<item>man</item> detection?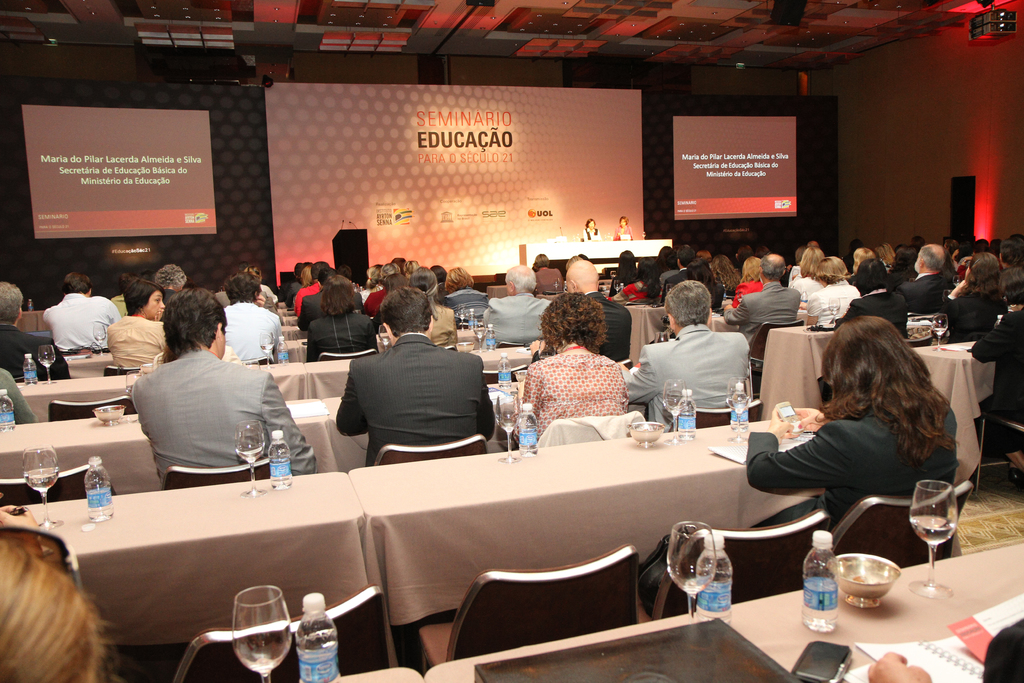
[221,271,282,360]
